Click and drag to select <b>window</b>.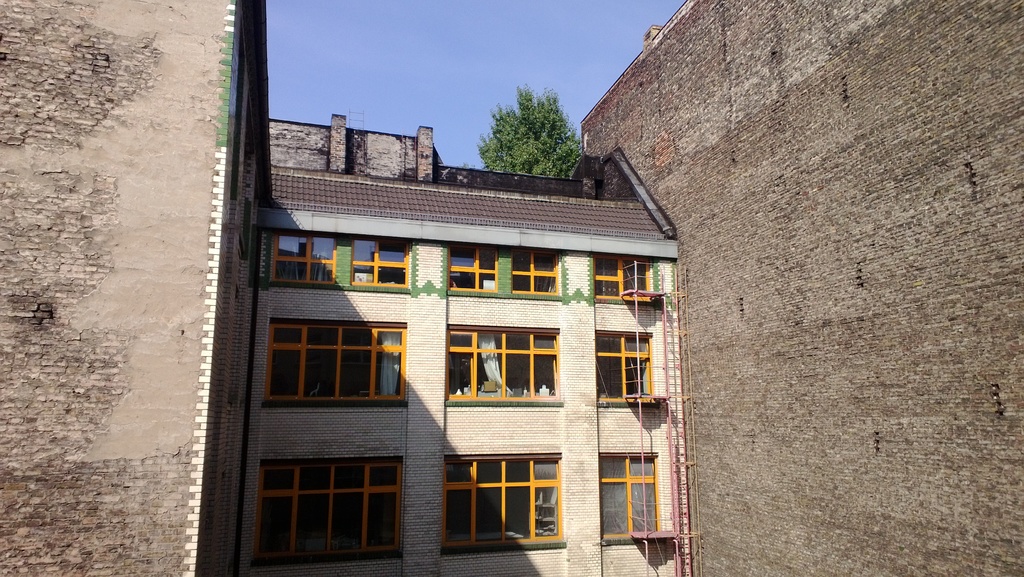
Selection: crop(509, 244, 560, 296).
